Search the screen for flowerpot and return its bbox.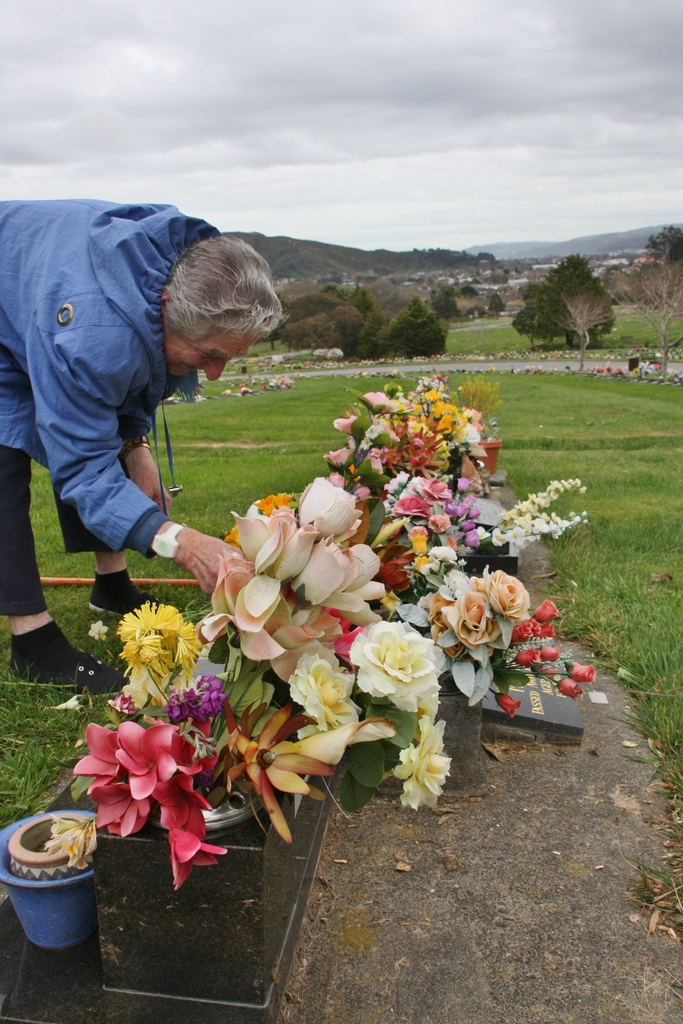
Found: (left=468, top=436, right=493, bottom=478).
